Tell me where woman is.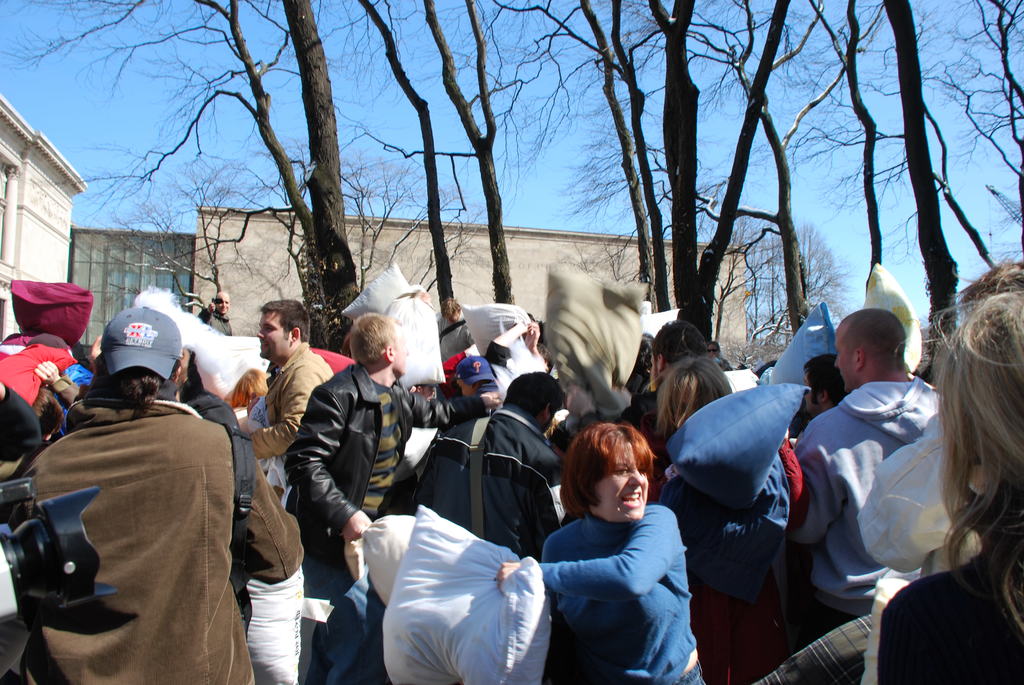
woman is at bbox=[521, 405, 707, 675].
